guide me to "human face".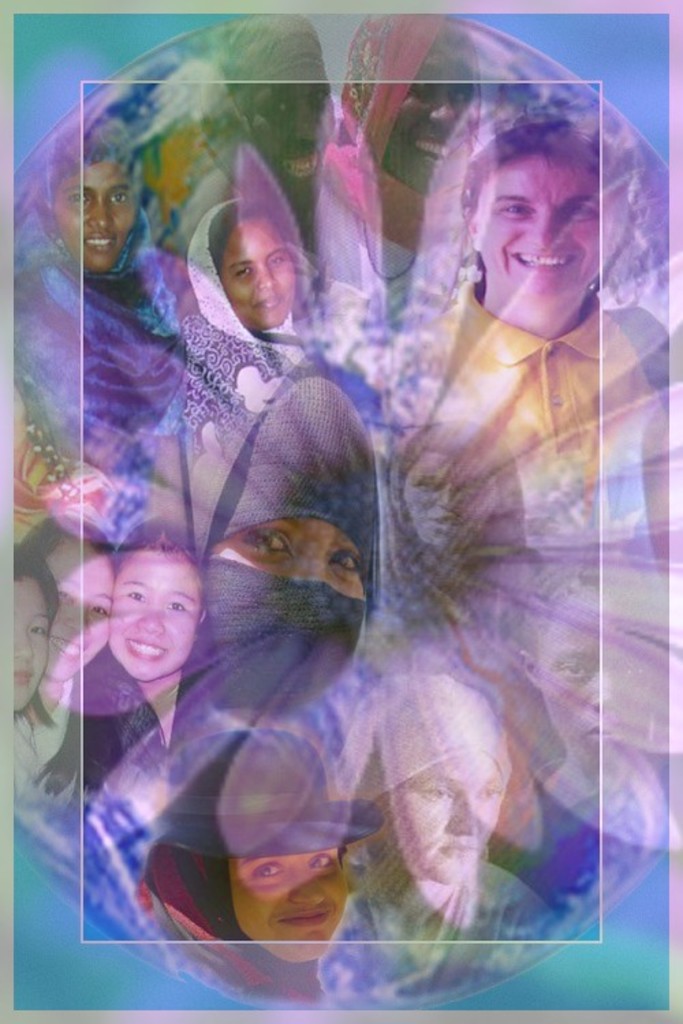
Guidance: box=[116, 546, 206, 674].
